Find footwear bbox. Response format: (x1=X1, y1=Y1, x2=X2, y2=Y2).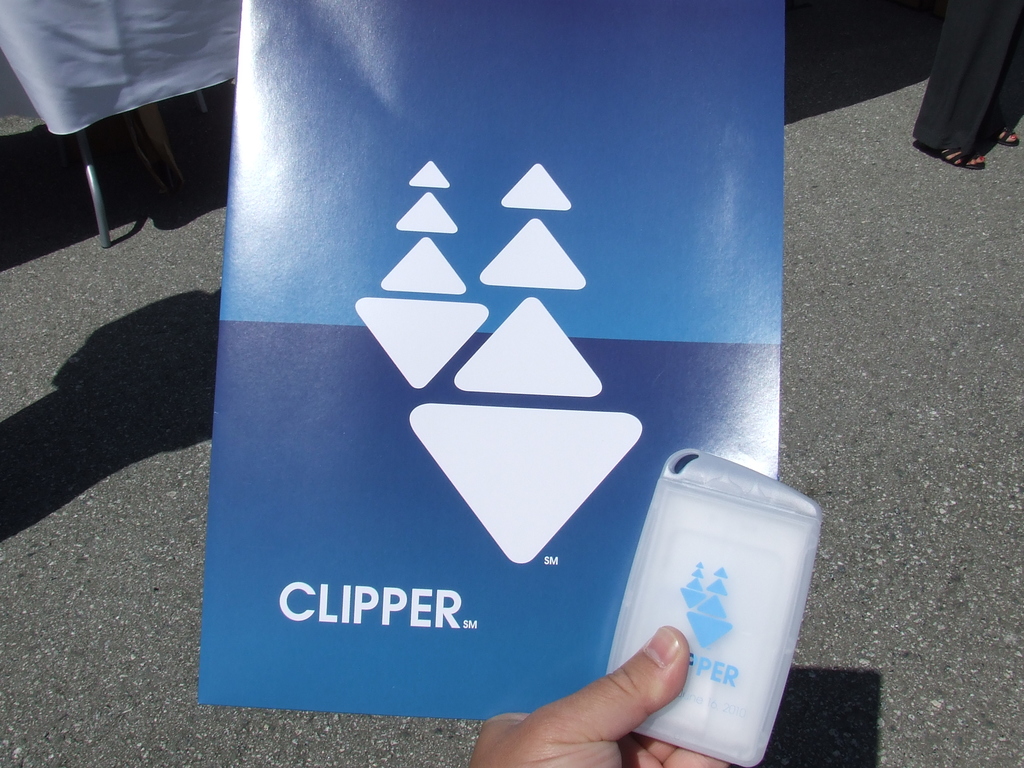
(x1=990, y1=122, x2=1020, y2=148).
